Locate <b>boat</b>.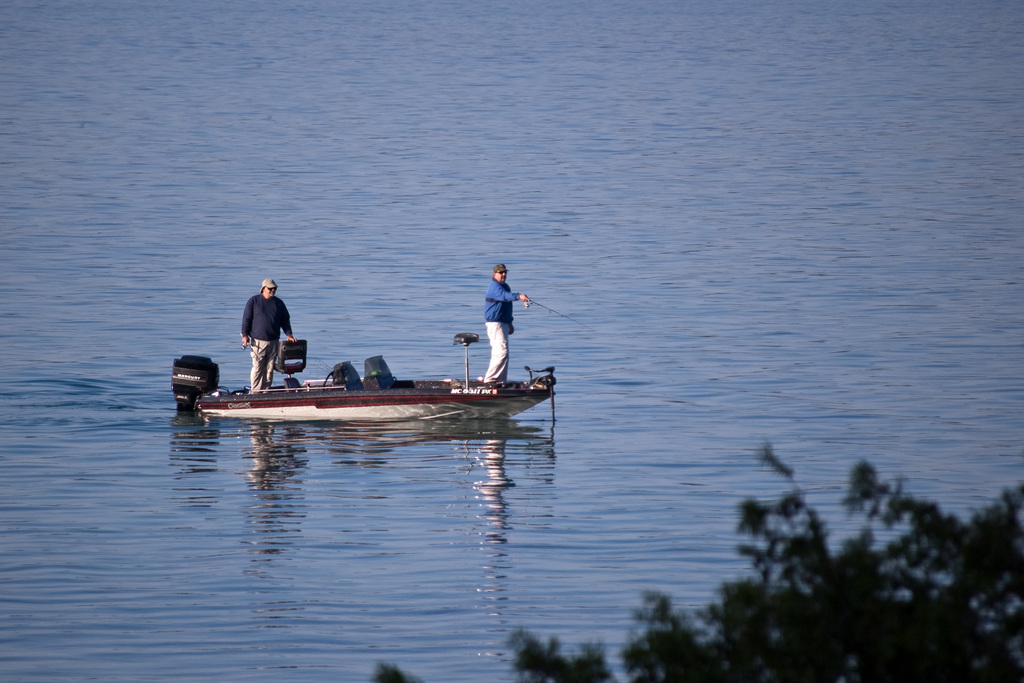
Bounding box: x1=169, y1=353, x2=557, y2=422.
